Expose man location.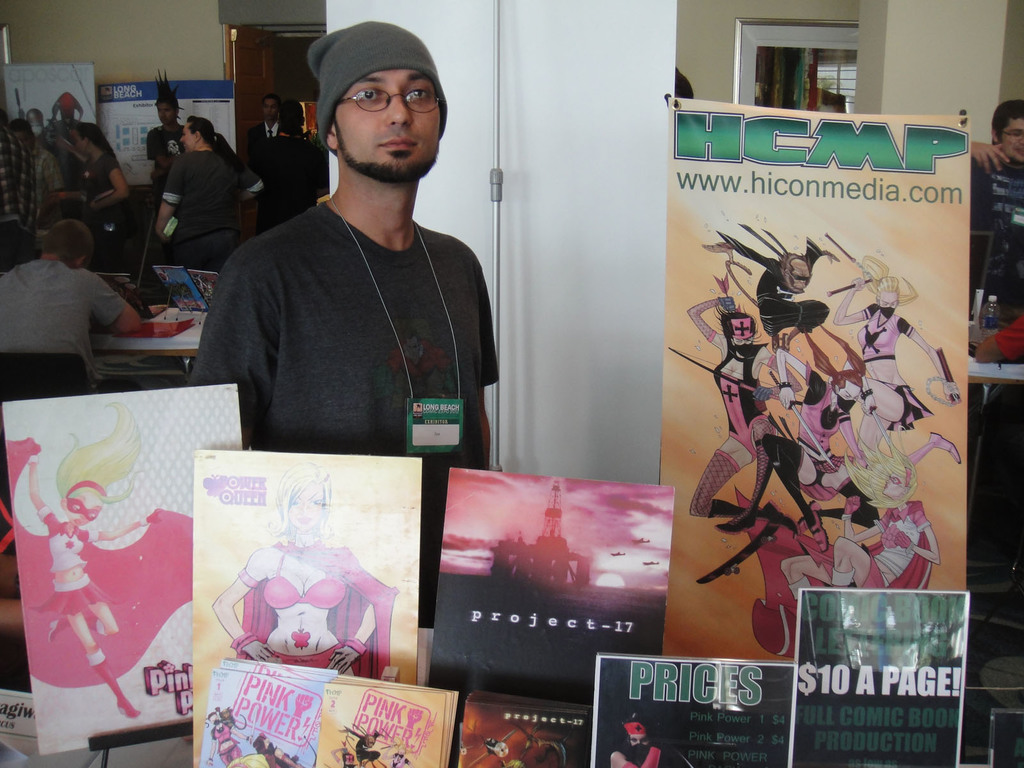
Exposed at 0:220:141:388.
